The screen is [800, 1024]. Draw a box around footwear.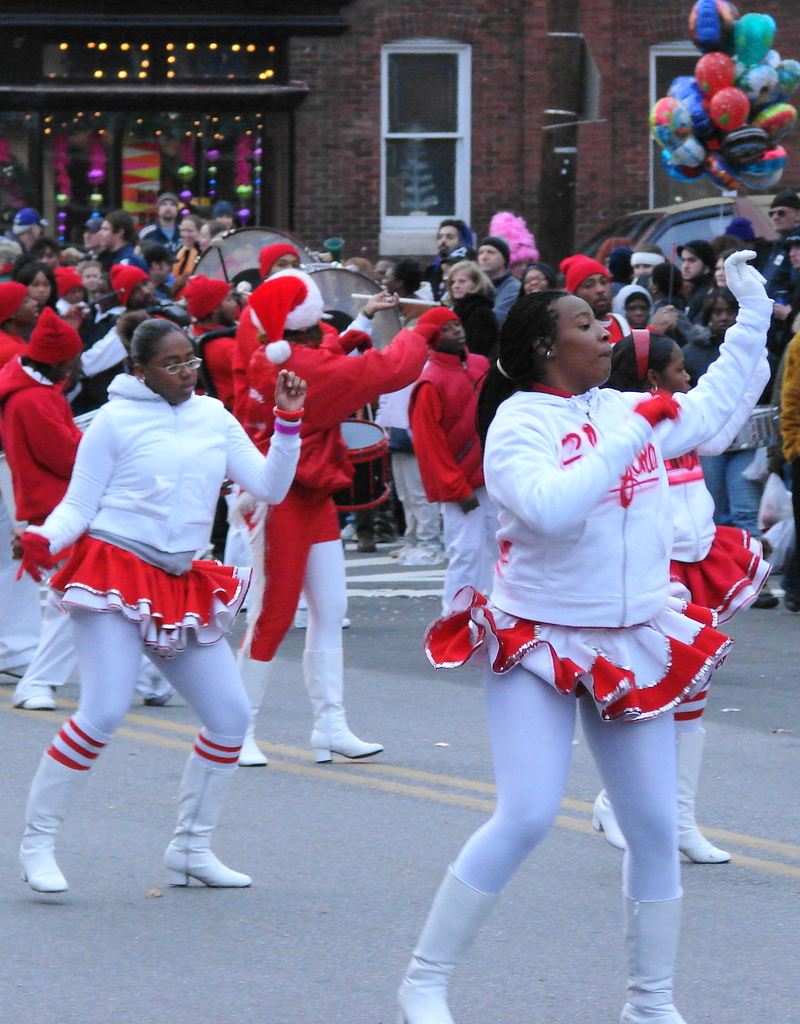
crop(600, 796, 627, 855).
